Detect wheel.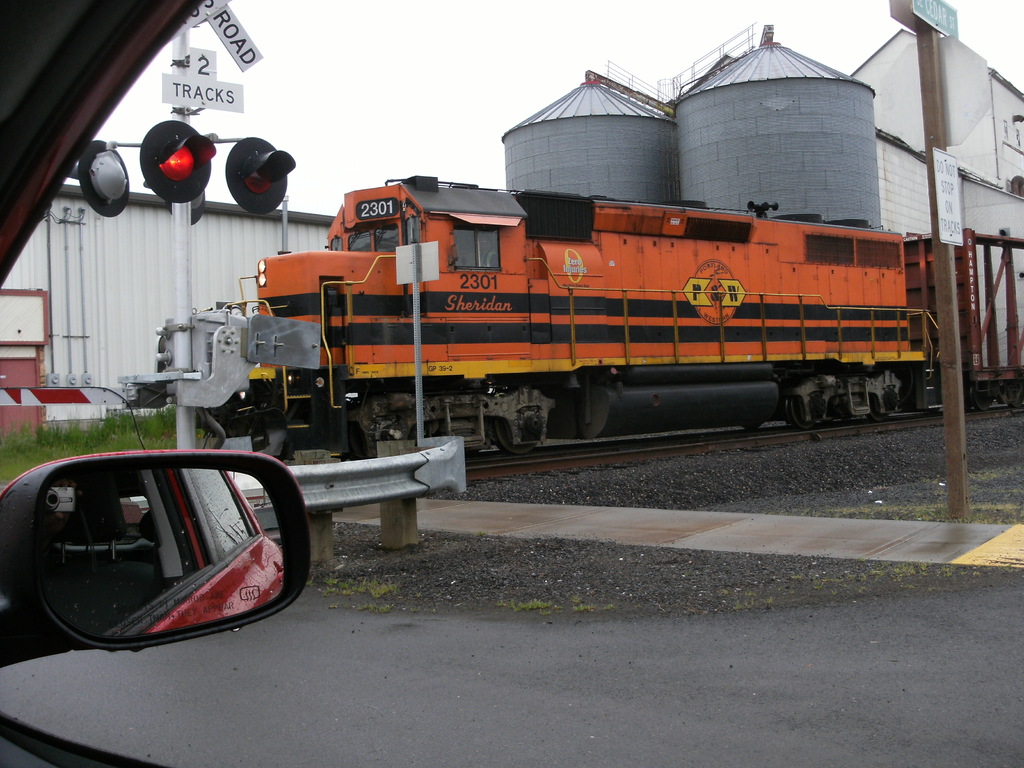
Detected at x1=863 y1=391 x2=890 y2=422.
